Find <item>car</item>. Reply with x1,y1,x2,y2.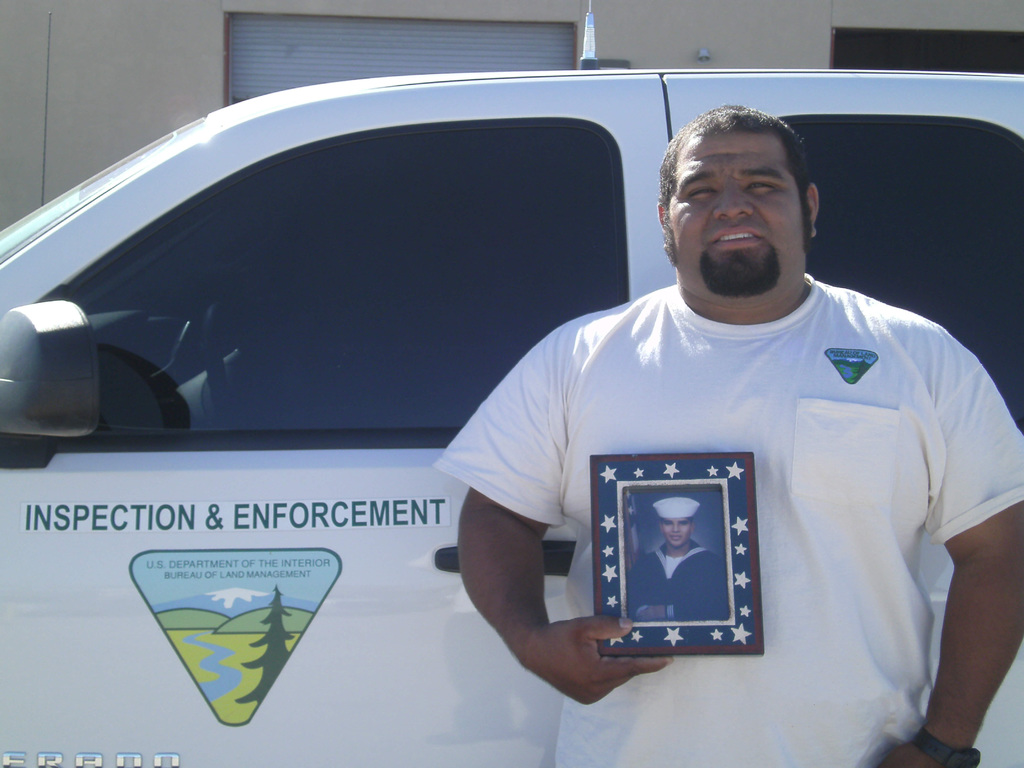
0,66,1023,767.
